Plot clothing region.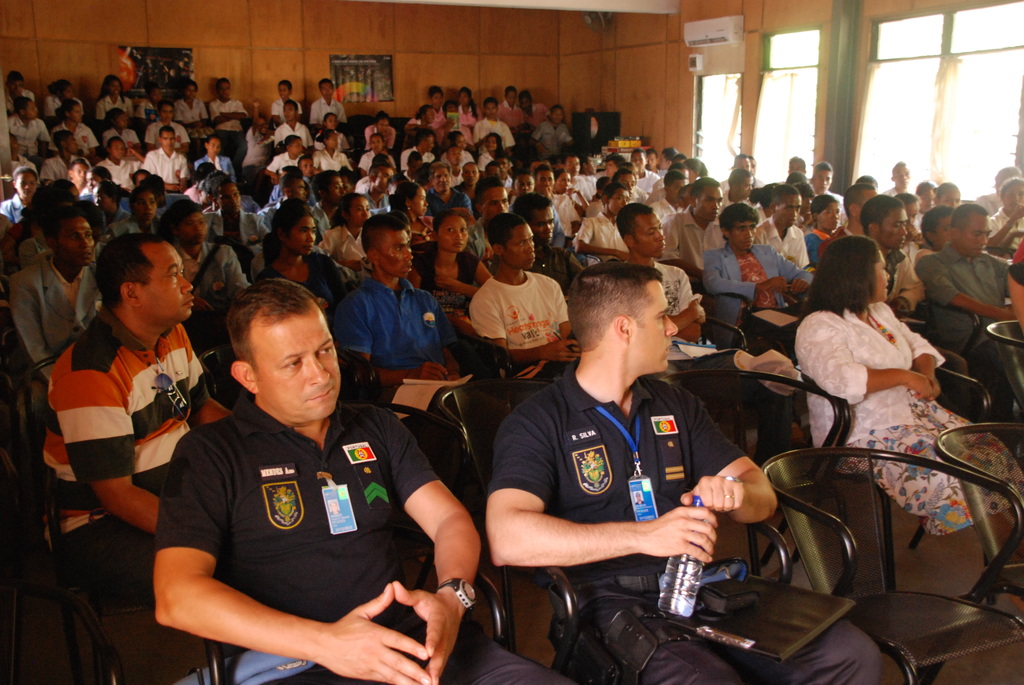
Plotted at x1=48, y1=95, x2=85, y2=117.
